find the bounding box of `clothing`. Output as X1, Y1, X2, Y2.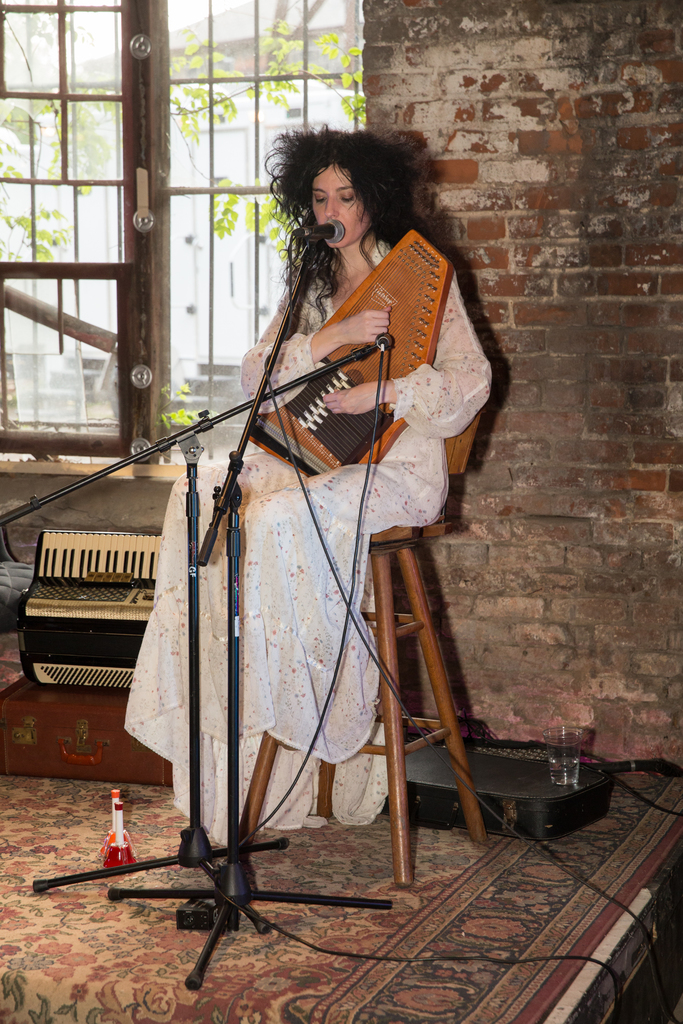
201, 162, 454, 810.
